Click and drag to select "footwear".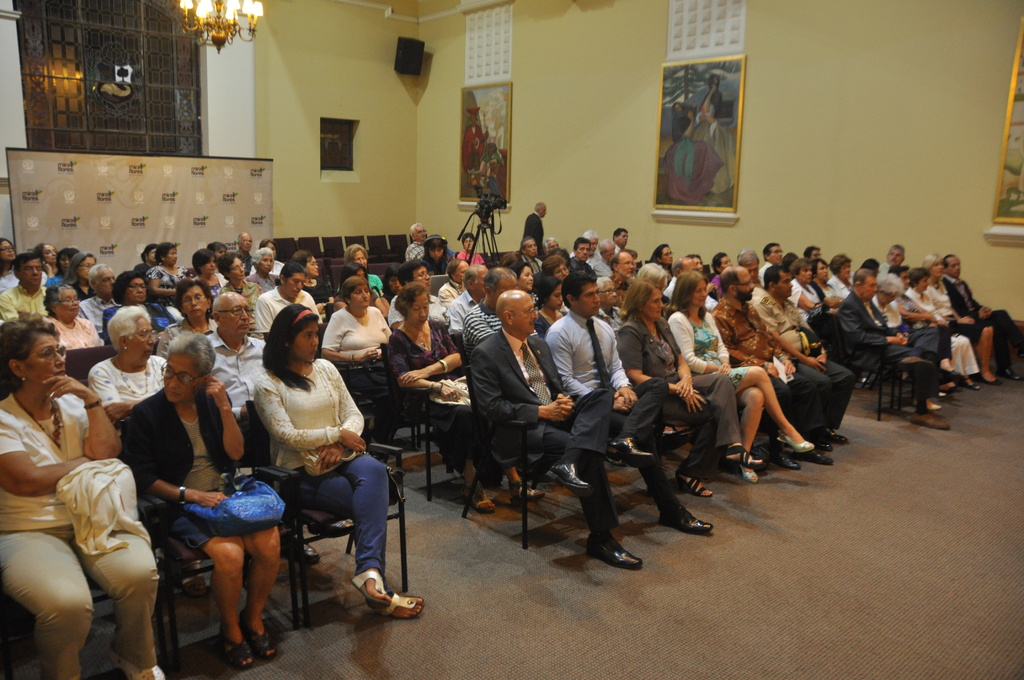
Selection: bbox(819, 437, 833, 453).
